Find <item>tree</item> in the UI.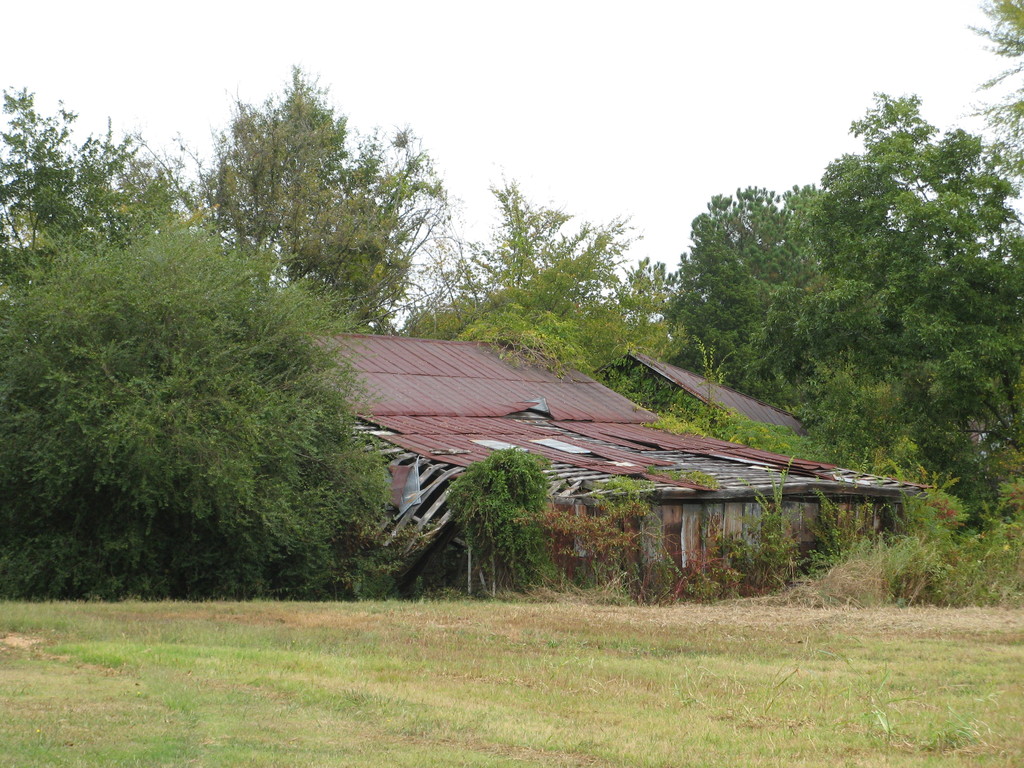
UI element at locate(404, 168, 701, 385).
